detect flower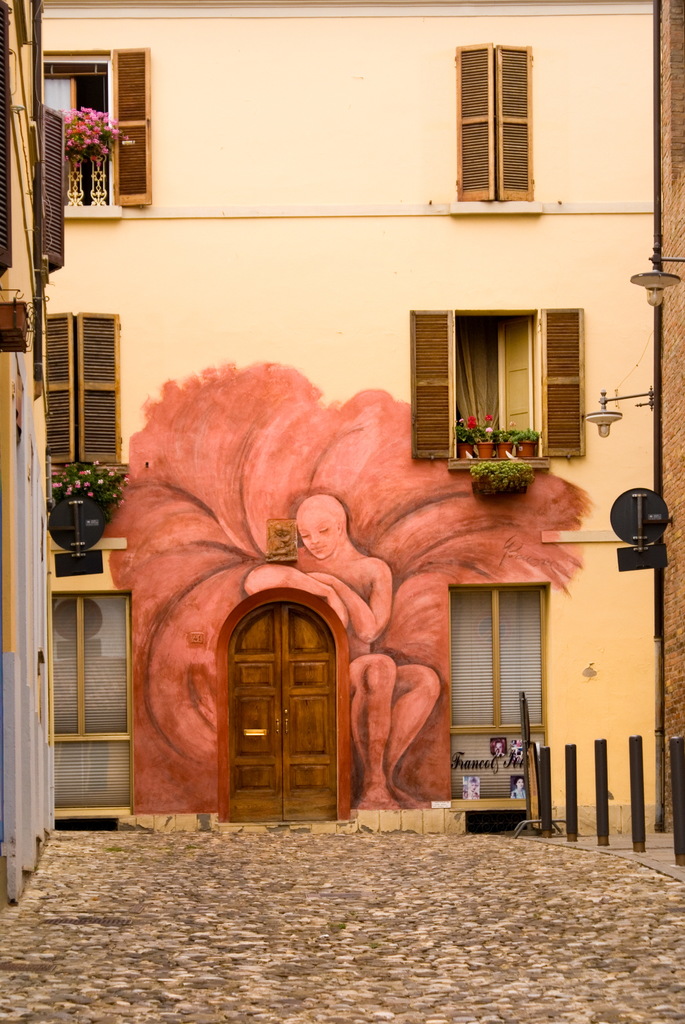
482/424/489/435
